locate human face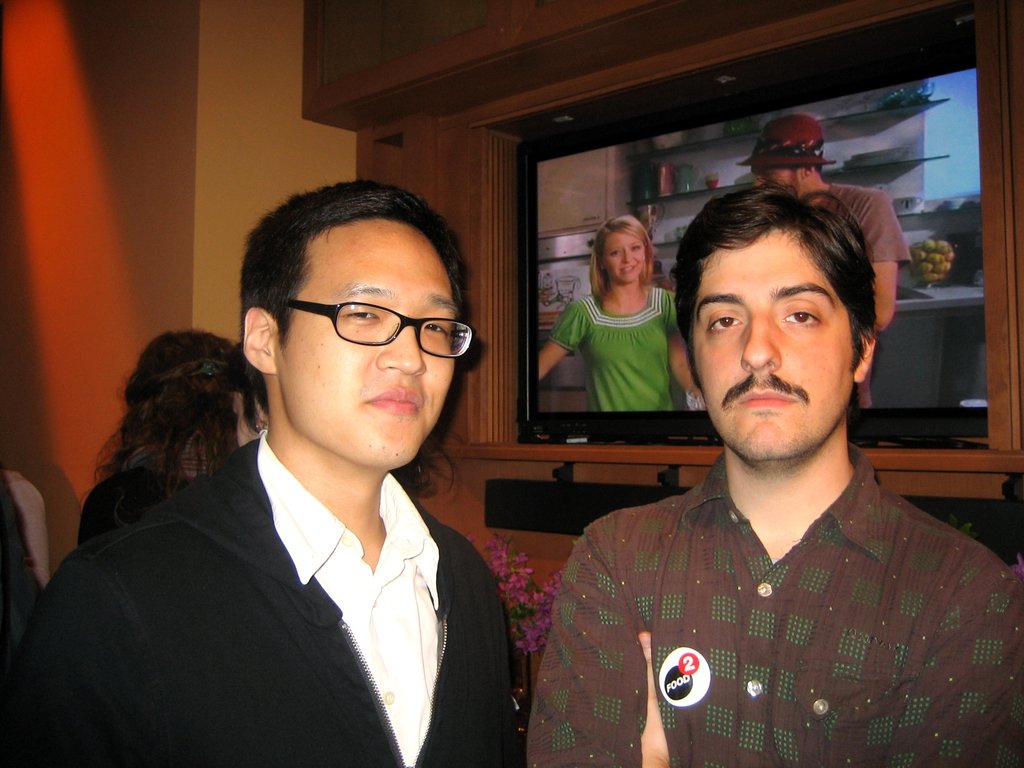
bbox(691, 225, 858, 465)
